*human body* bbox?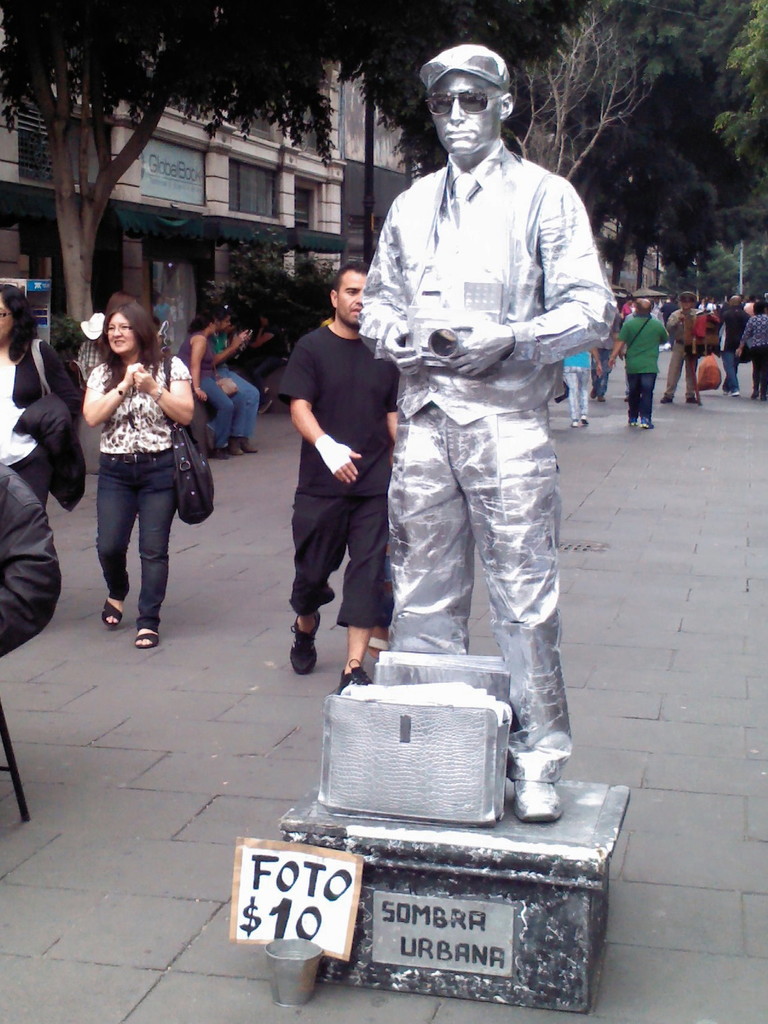
bbox=[248, 322, 284, 411]
